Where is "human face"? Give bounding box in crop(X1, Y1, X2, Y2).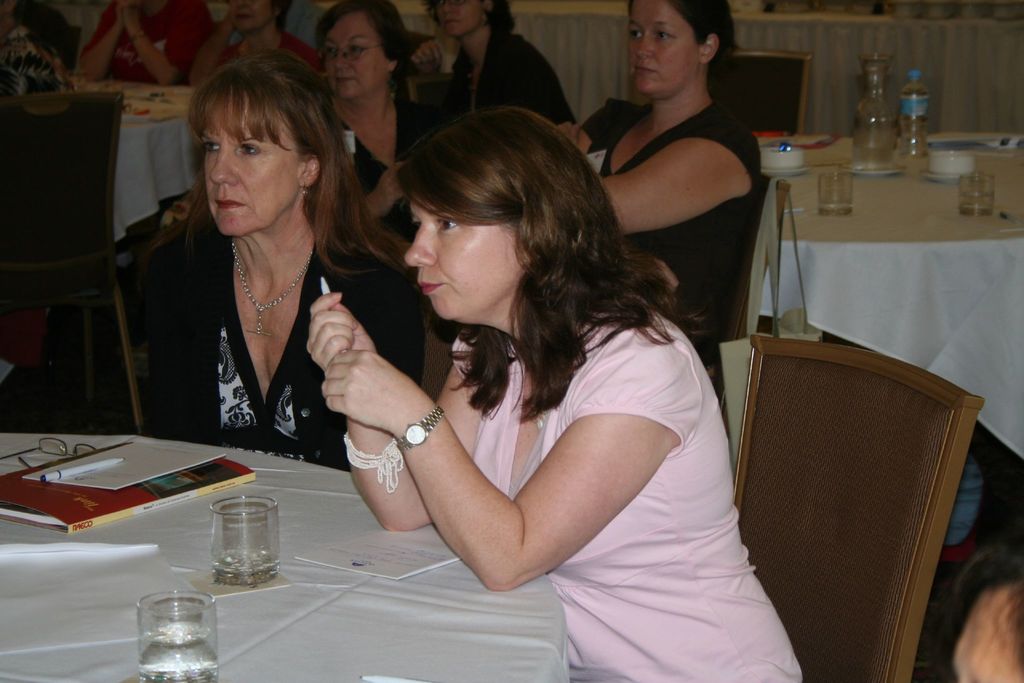
crop(436, 0, 490, 37).
